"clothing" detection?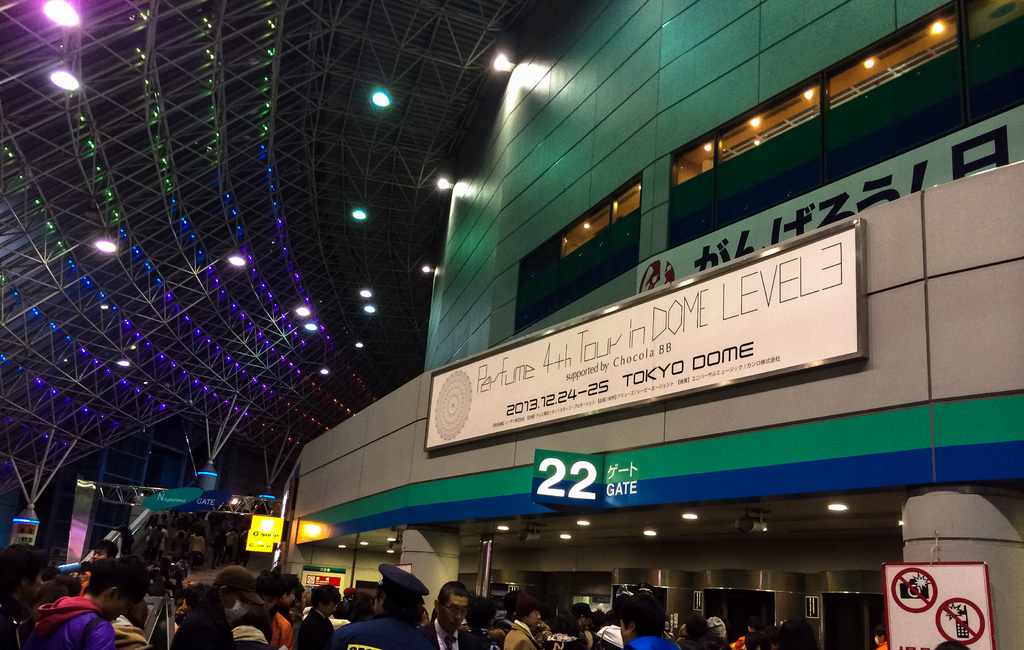
[left=171, top=594, right=225, bottom=649]
